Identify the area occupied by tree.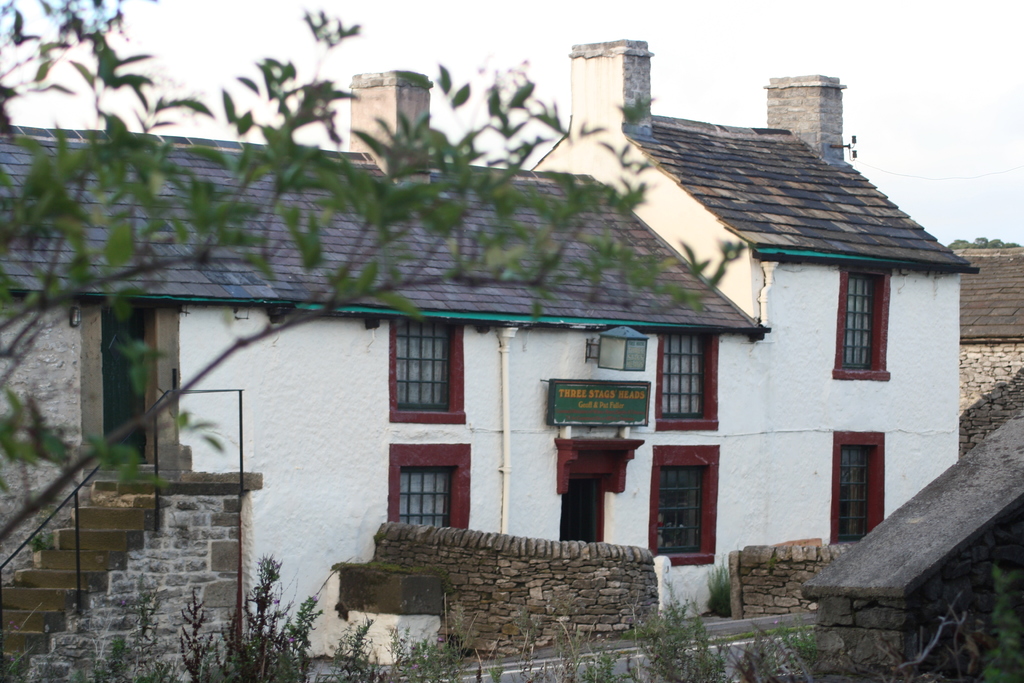
Area: l=0, t=0, r=748, b=546.
